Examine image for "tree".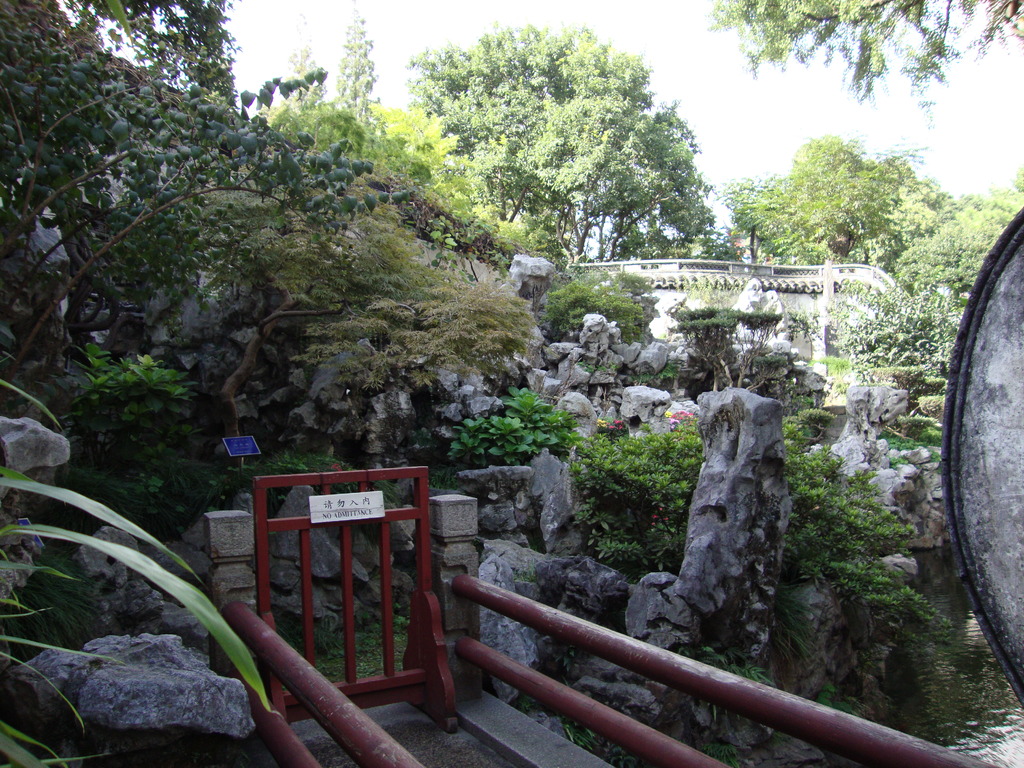
Examination result: [left=0, top=0, right=412, bottom=378].
